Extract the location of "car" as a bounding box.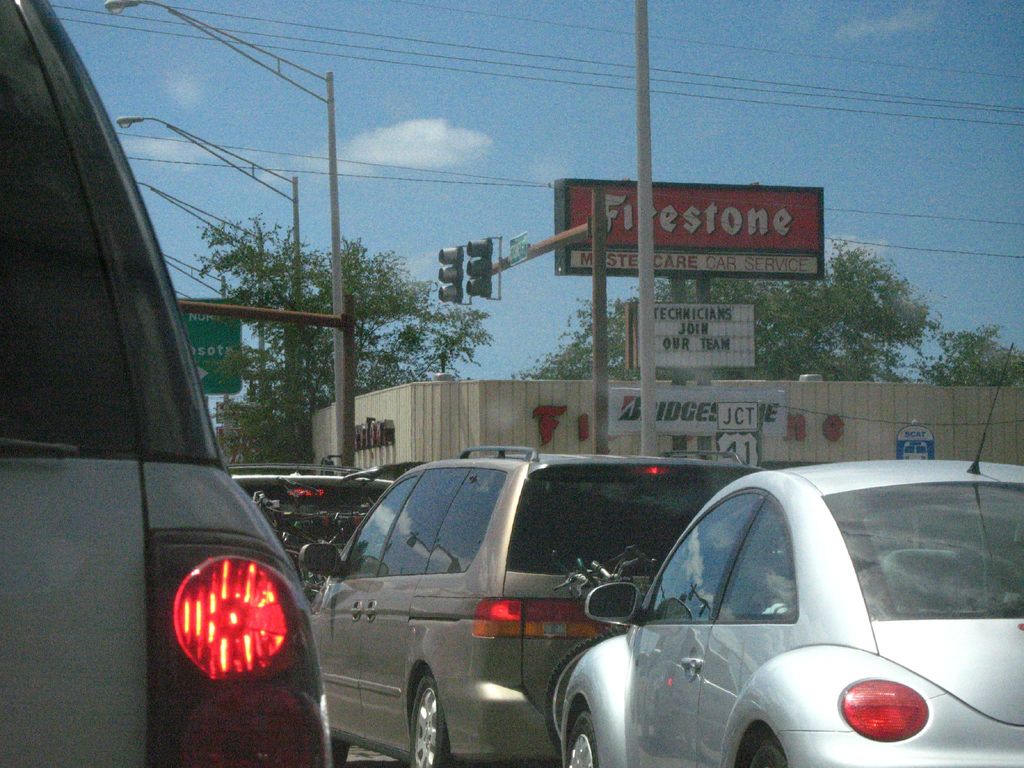
BBox(0, 0, 333, 767).
